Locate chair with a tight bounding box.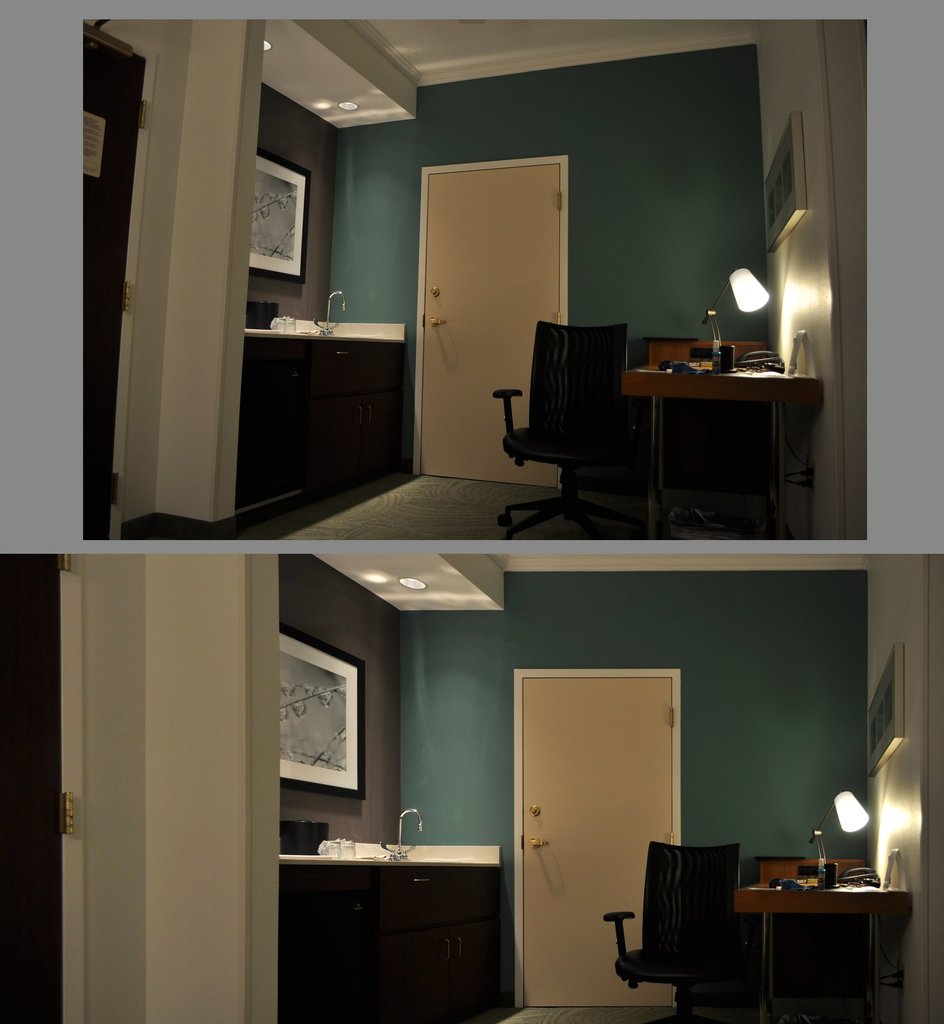
(x1=486, y1=319, x2=638, y2=540).
